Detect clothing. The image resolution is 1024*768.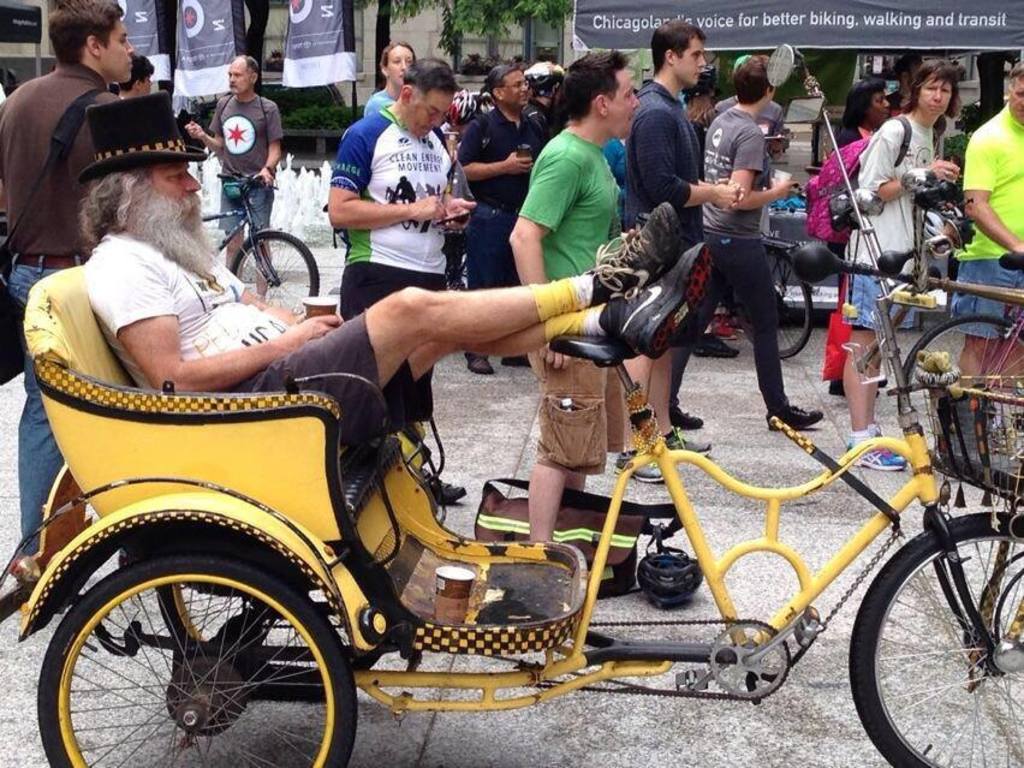
detection(942, 91, 1023, 327).
